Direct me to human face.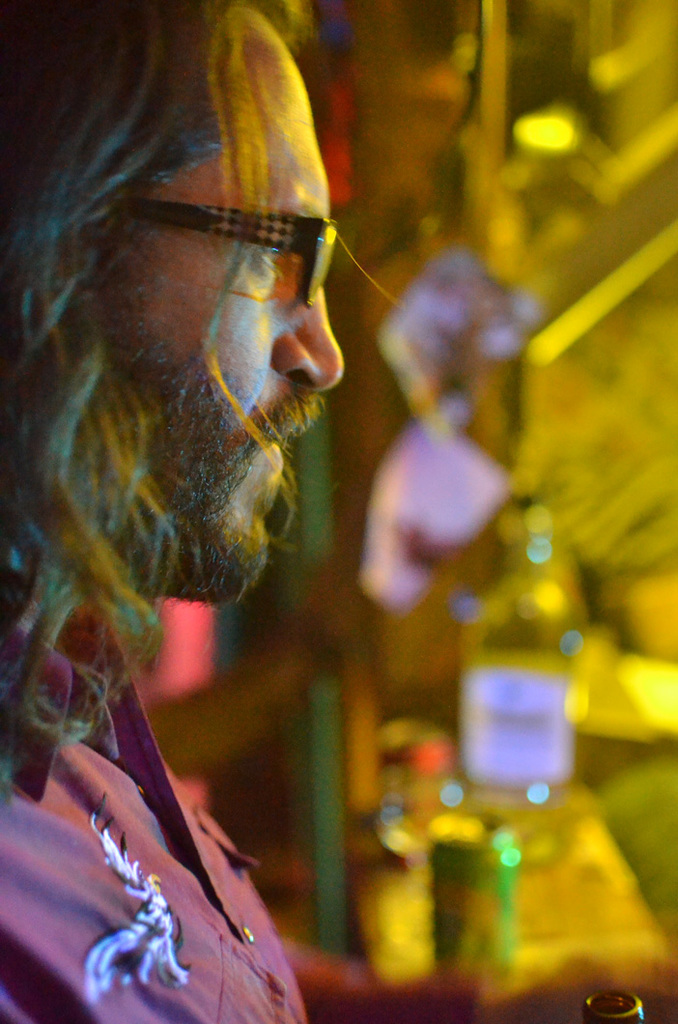
Direction: pyautogui.locateOnScreen(79, 11, 339, 597).
